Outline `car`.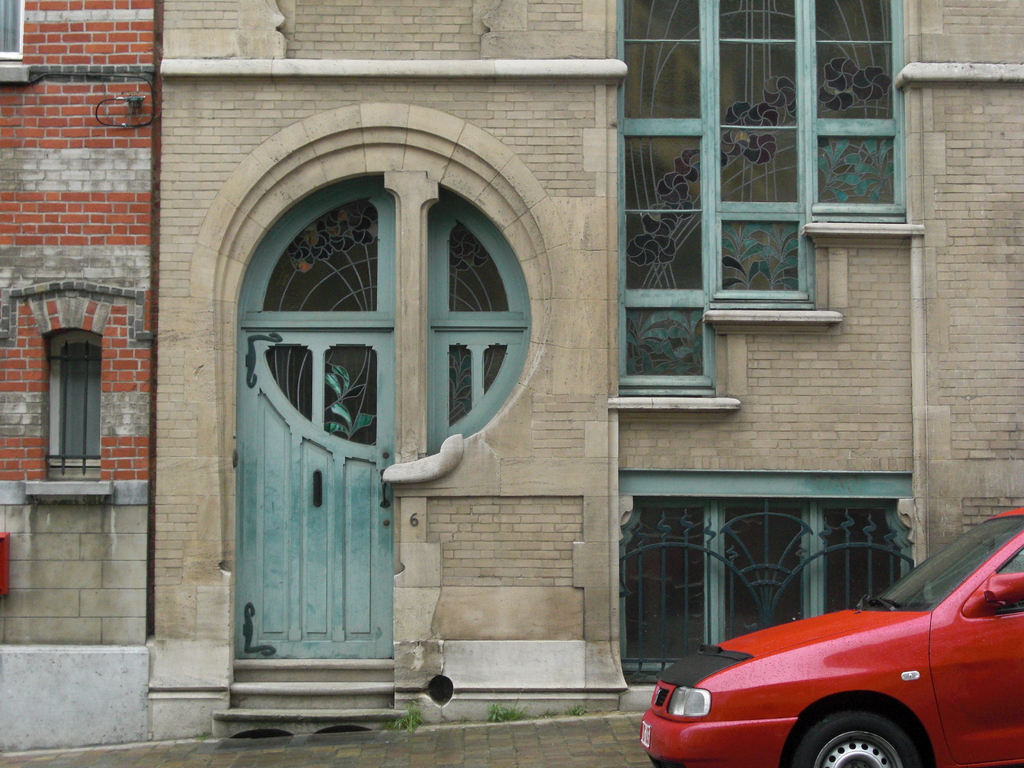
Outline: box=[636, 496, 1023, 767].
